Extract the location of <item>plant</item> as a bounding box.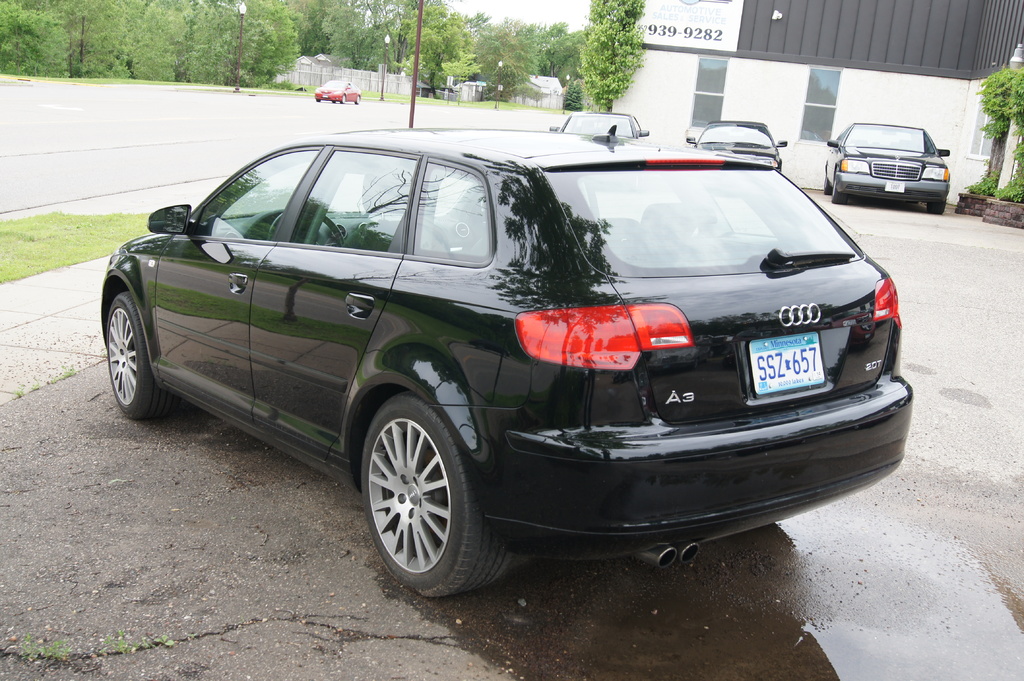
963 67 1023 201.
